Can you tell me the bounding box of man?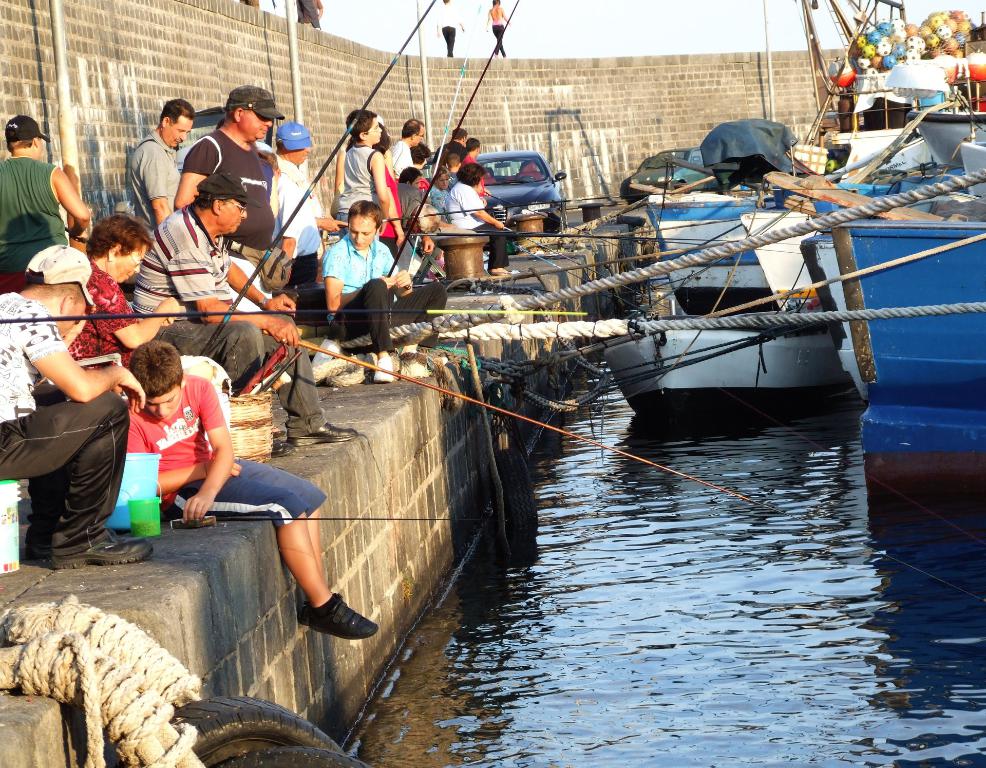
(x1=460, y1=139, x2=485, y2=207).
